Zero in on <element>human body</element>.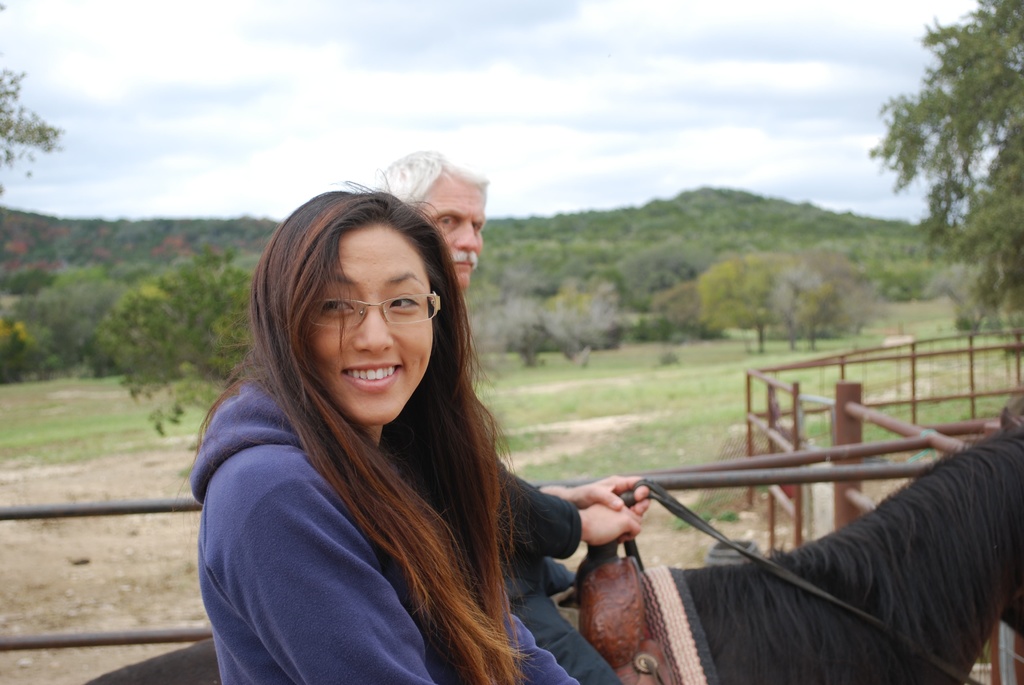
Zeroed in: x1=164 y1=164 x2=583 y2=684.
